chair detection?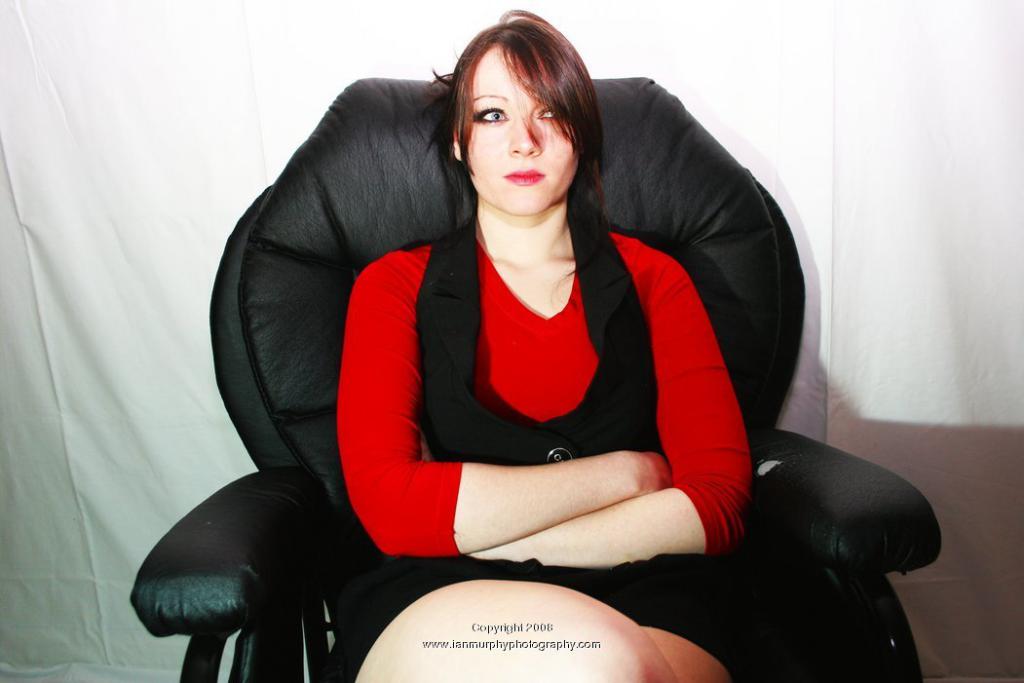
rect(135, 95, 864, 660)
